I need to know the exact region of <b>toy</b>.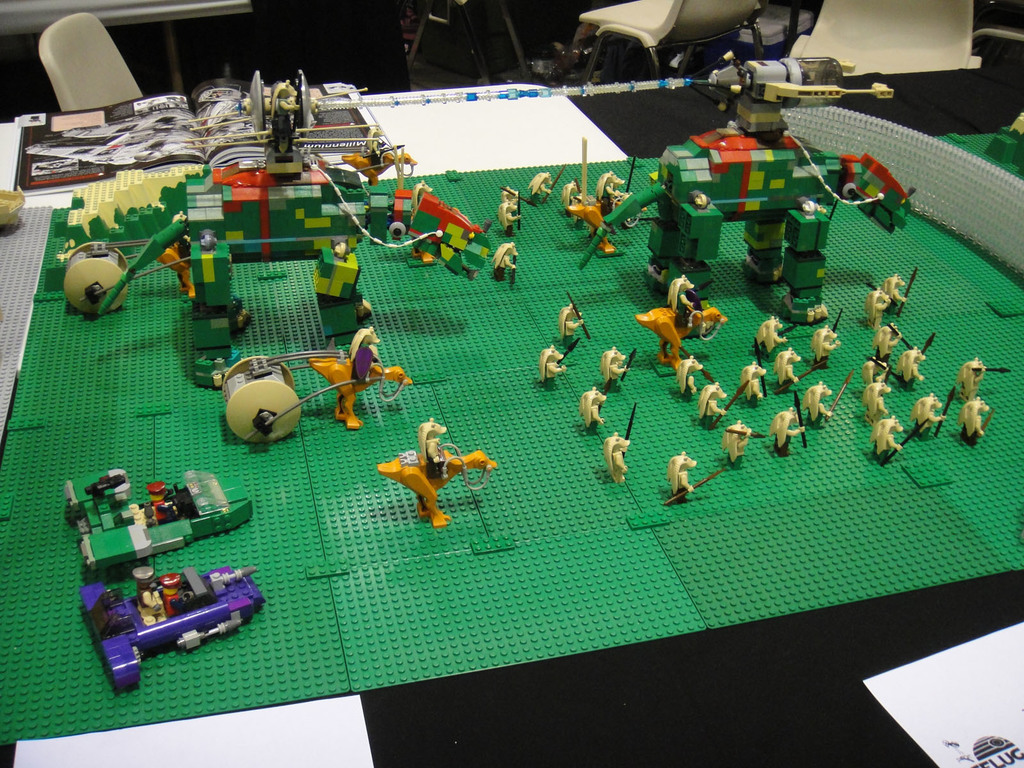
Region: [left=216, top=324, right=412, bottom=444].
